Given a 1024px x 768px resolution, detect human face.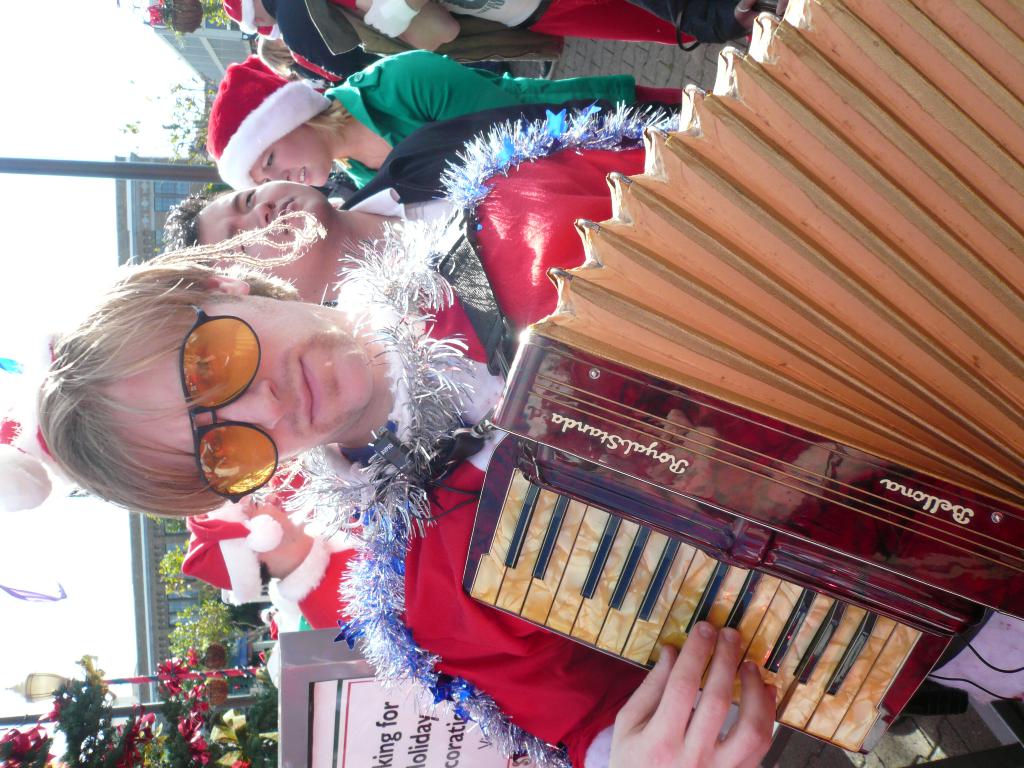
[196,177,335,266].
